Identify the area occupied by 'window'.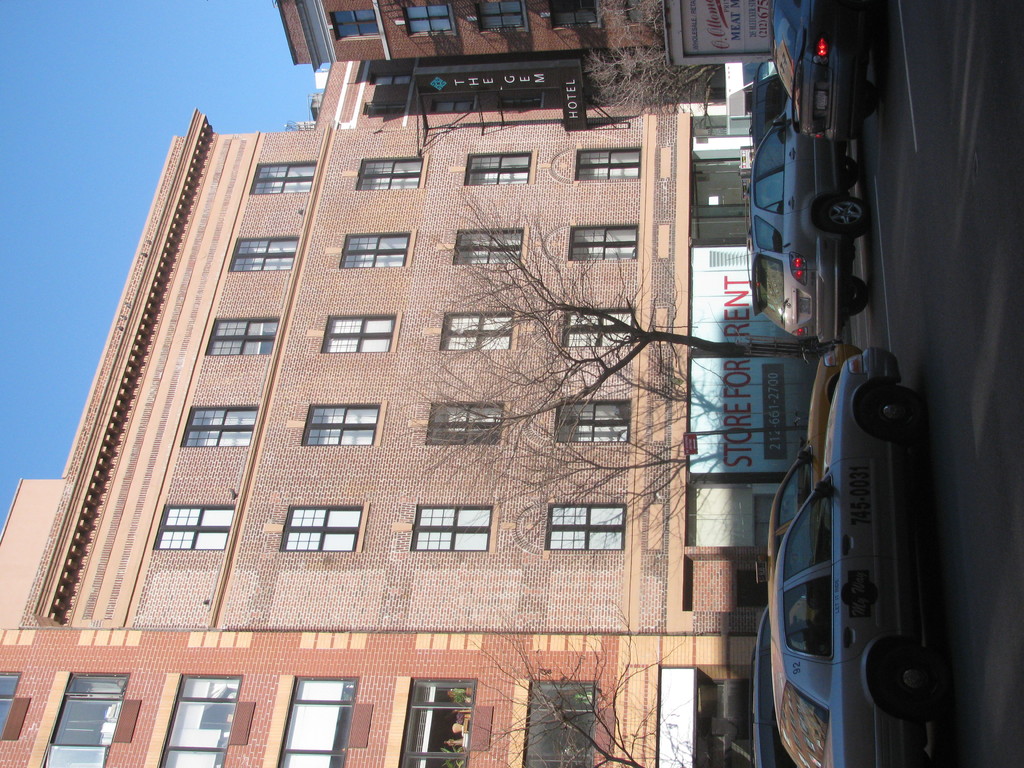
Area: [208, 318, 283, 355].
